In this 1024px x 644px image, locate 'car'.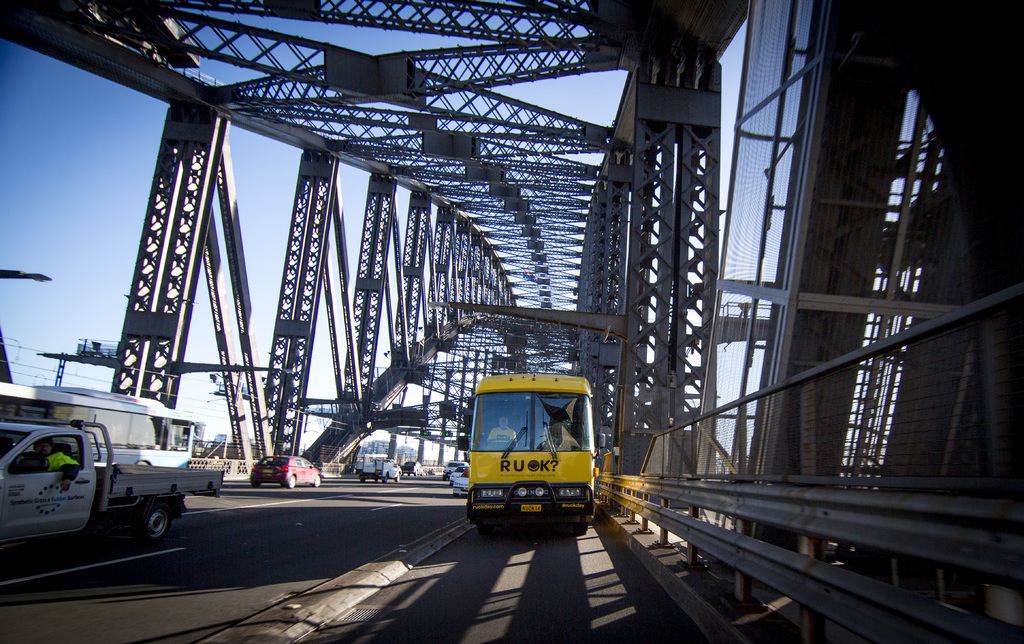
Bounding box: 399:461:423:478.
